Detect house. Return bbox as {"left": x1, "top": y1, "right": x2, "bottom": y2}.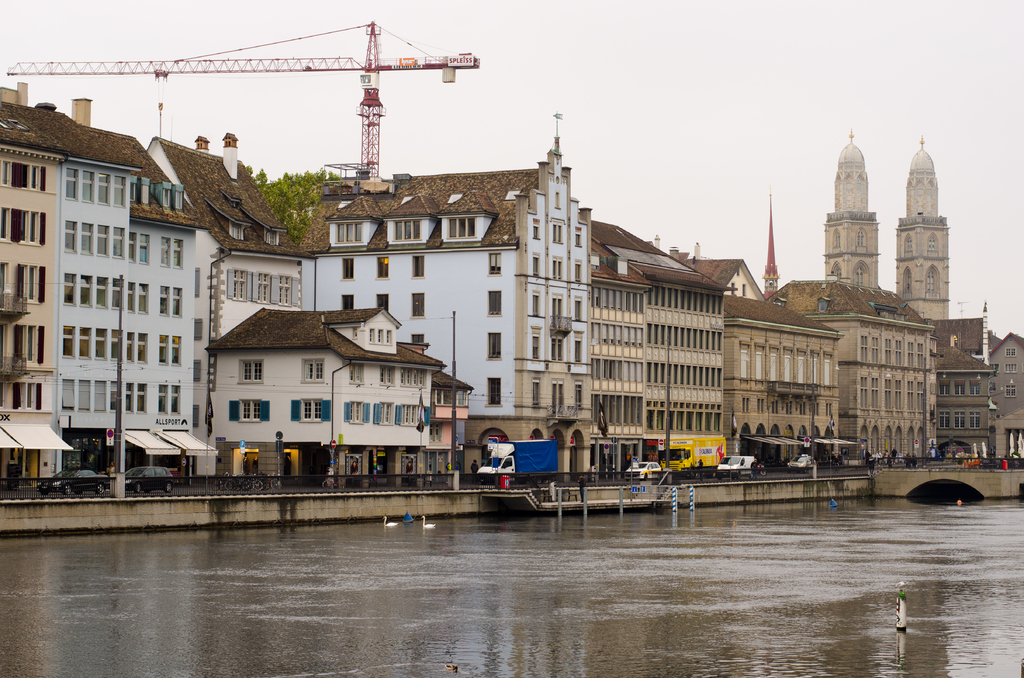
{"left": 0, "top": 111, "right": 56, "bottom": 474}.
